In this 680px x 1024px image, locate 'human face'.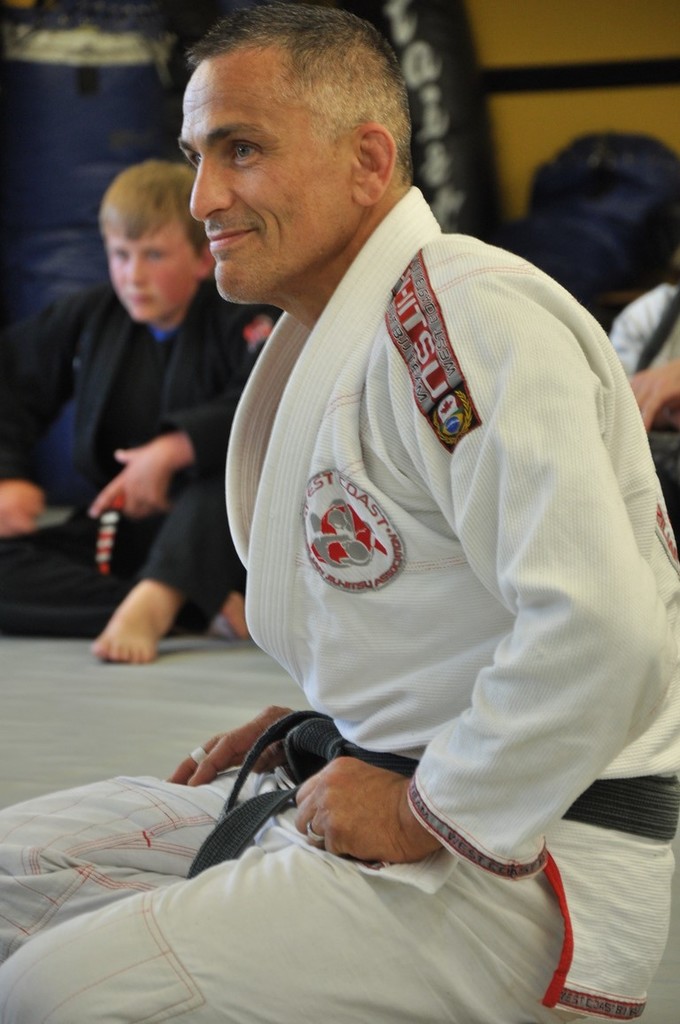
Bounding box: [104,230,197,321].
